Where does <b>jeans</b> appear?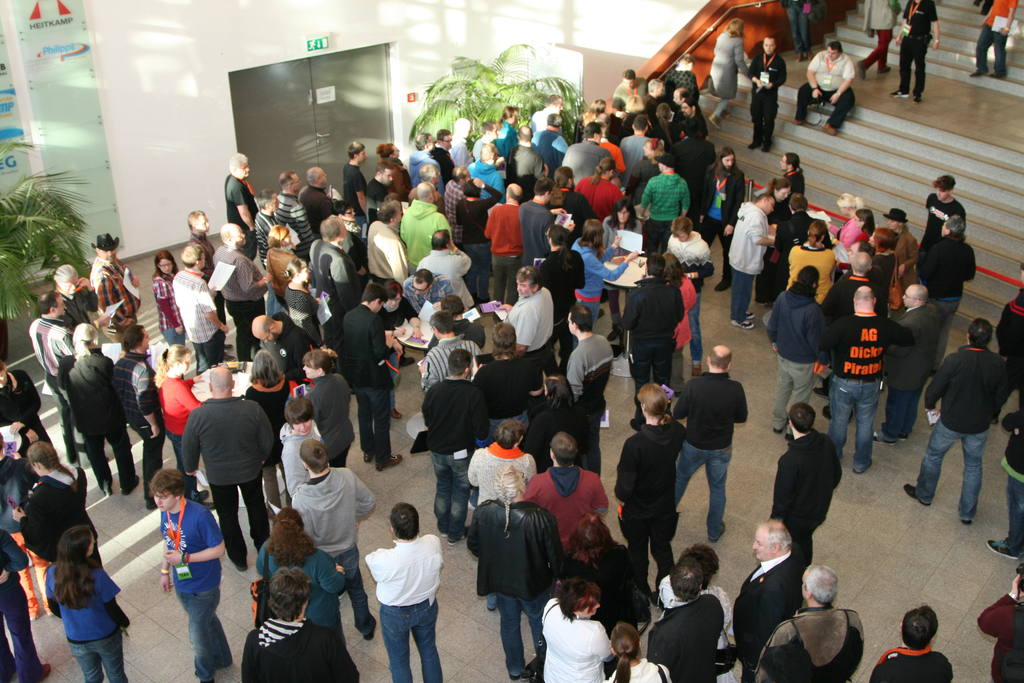
Appears at {"left": 380, "top": 597, "right": 437, "bottom": 682}.
